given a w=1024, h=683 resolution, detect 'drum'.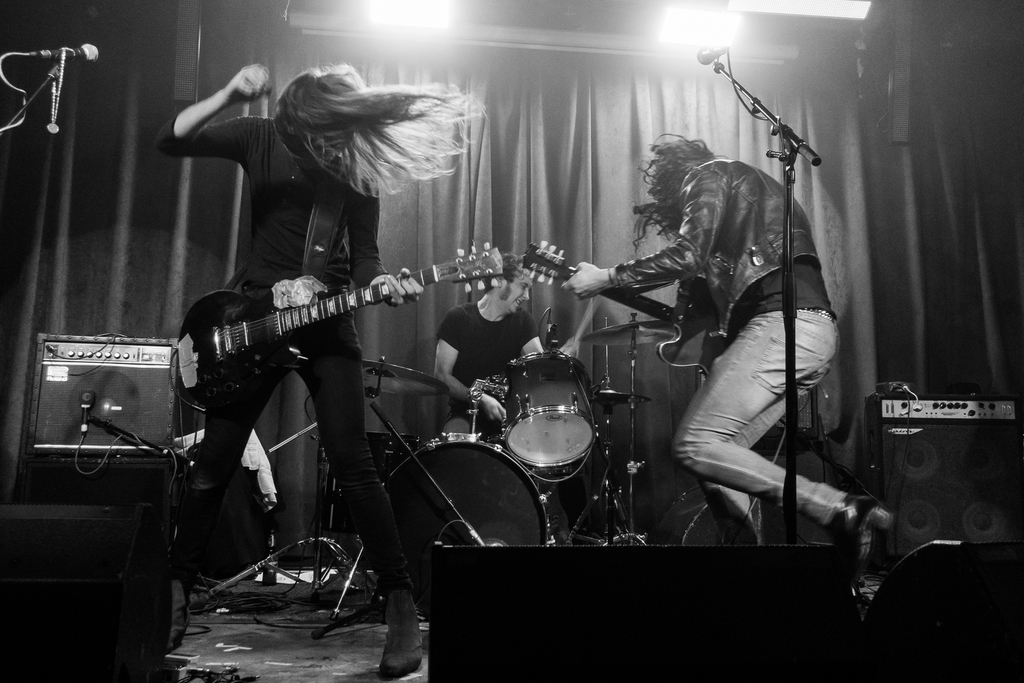
region(317, 435, 424, 534).
